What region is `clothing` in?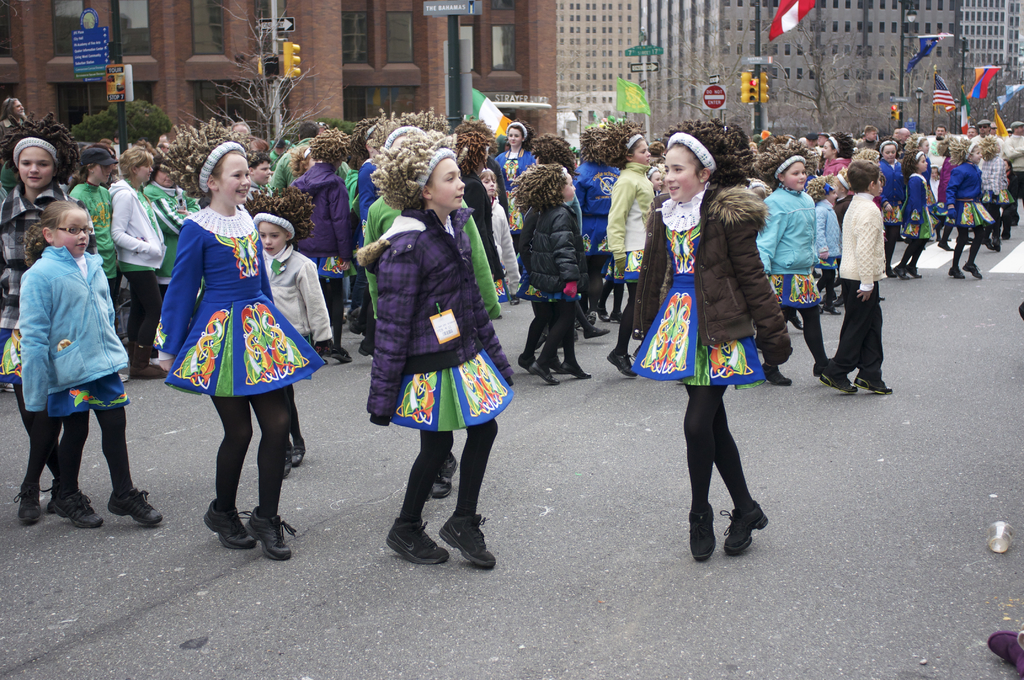
628,180,792,512.
